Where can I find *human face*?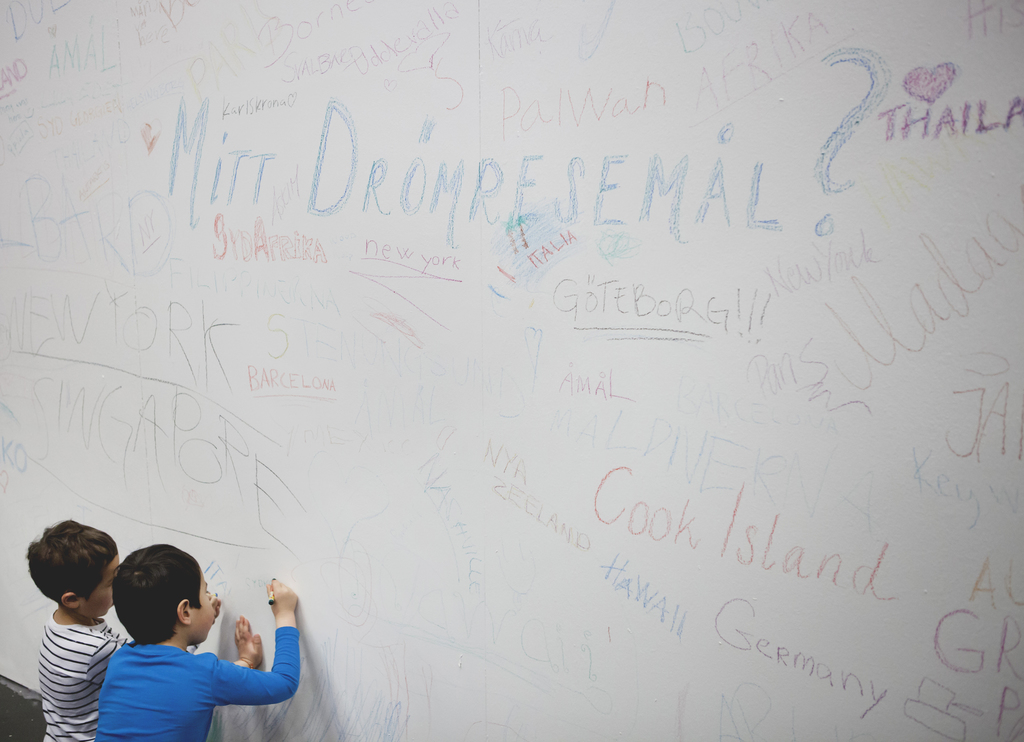
You can find it at [x1=191, y1=570, x2=214, y2=637].
